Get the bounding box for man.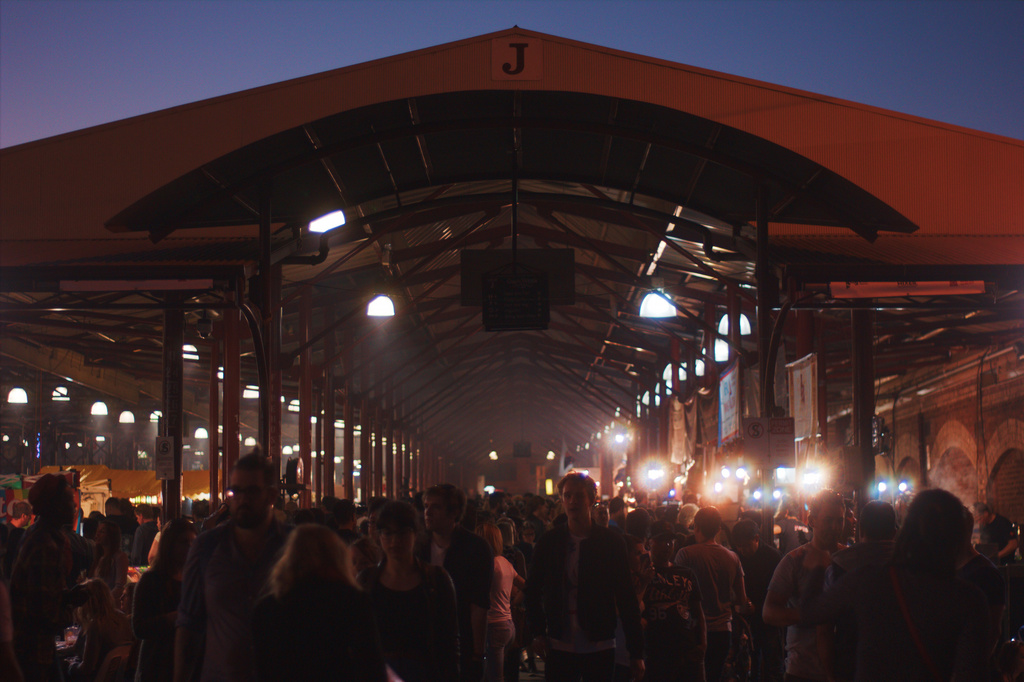
x1=532 y1=482 x2=649 y2=673.
